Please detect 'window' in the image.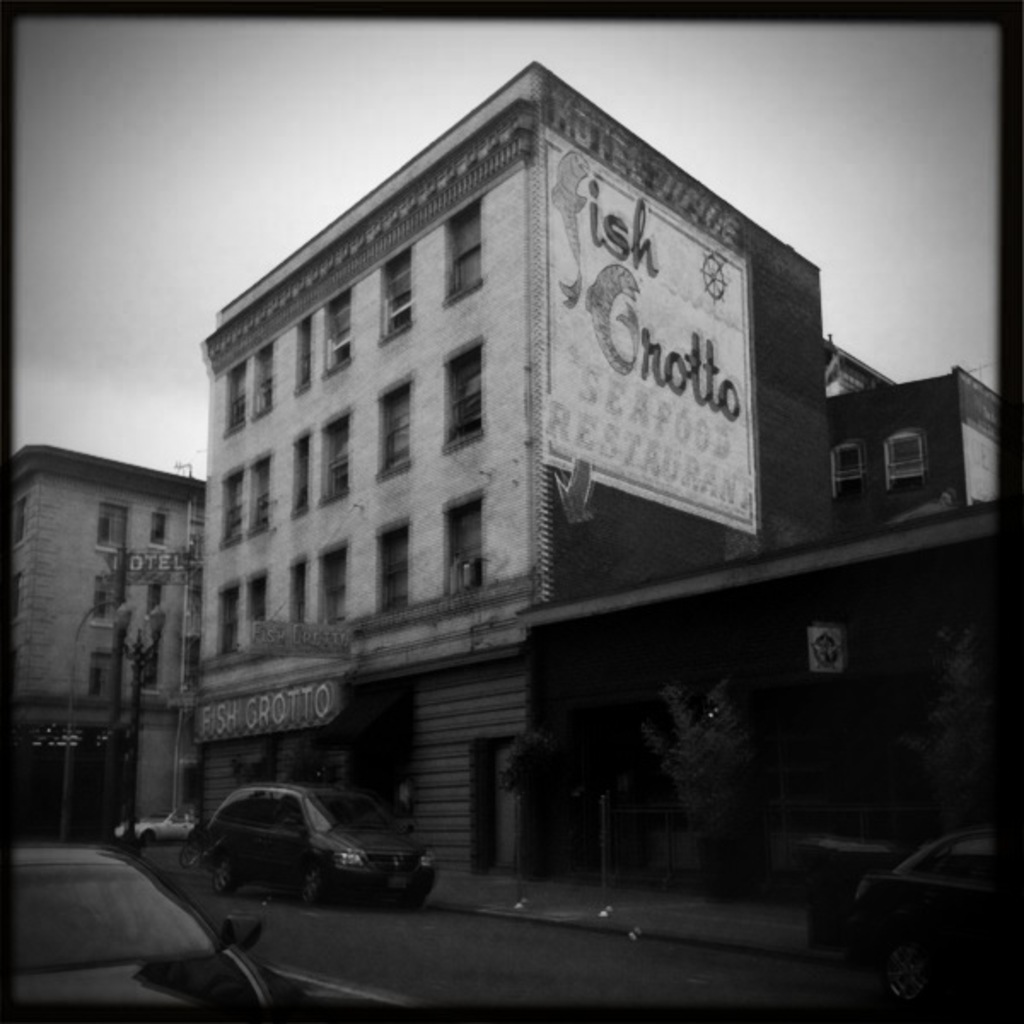
[253, 350, 276, 420].
